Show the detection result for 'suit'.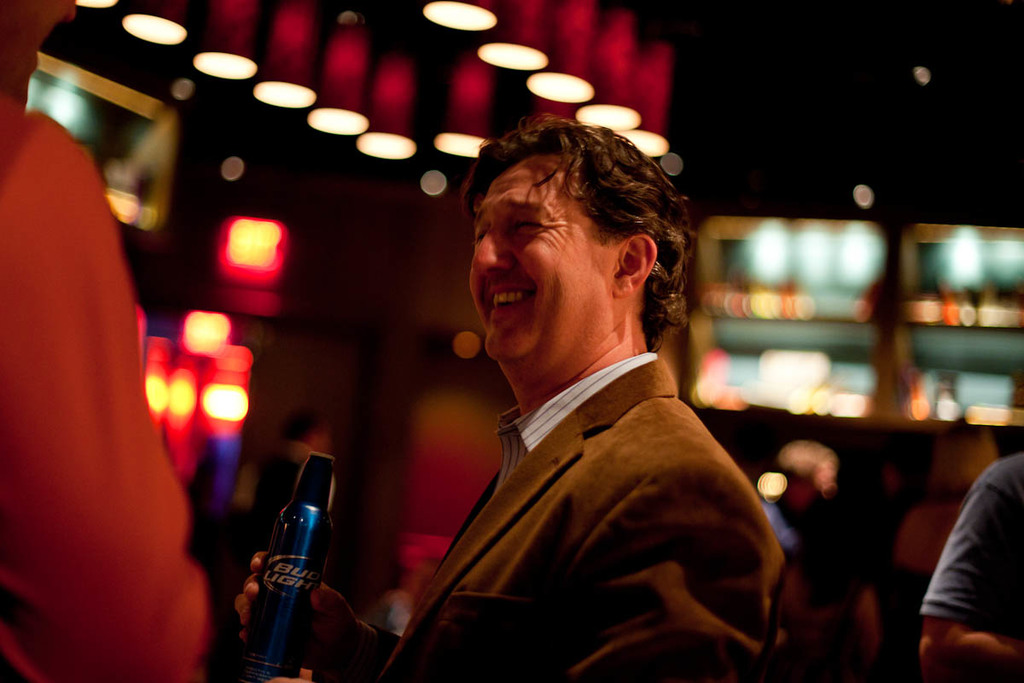
pyautogui.locateOnScreen(358, 257, 789, 673).
